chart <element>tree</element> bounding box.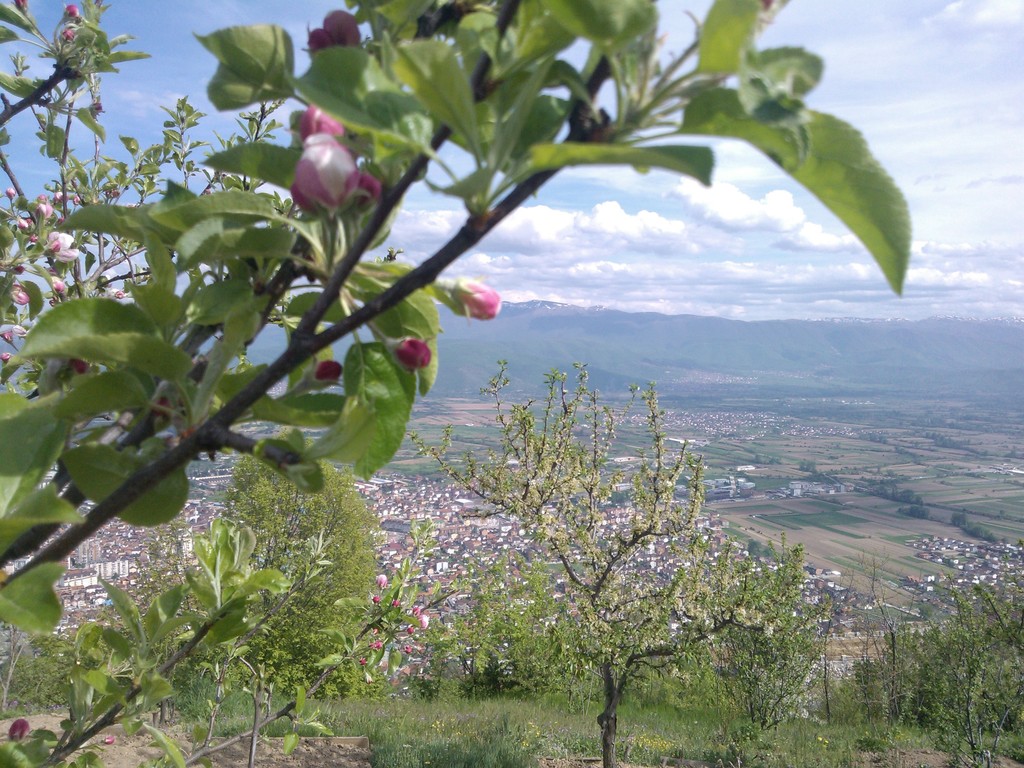
Charted: 0 0 910 631.
